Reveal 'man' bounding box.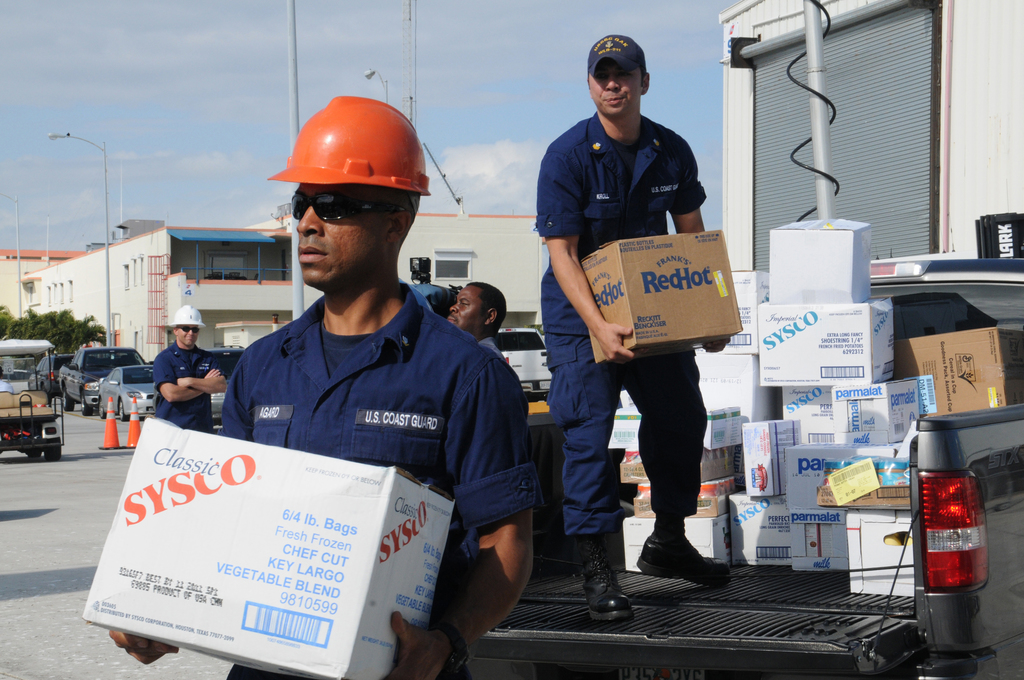
Revealed: bbox(148, 302, 225, 432).
